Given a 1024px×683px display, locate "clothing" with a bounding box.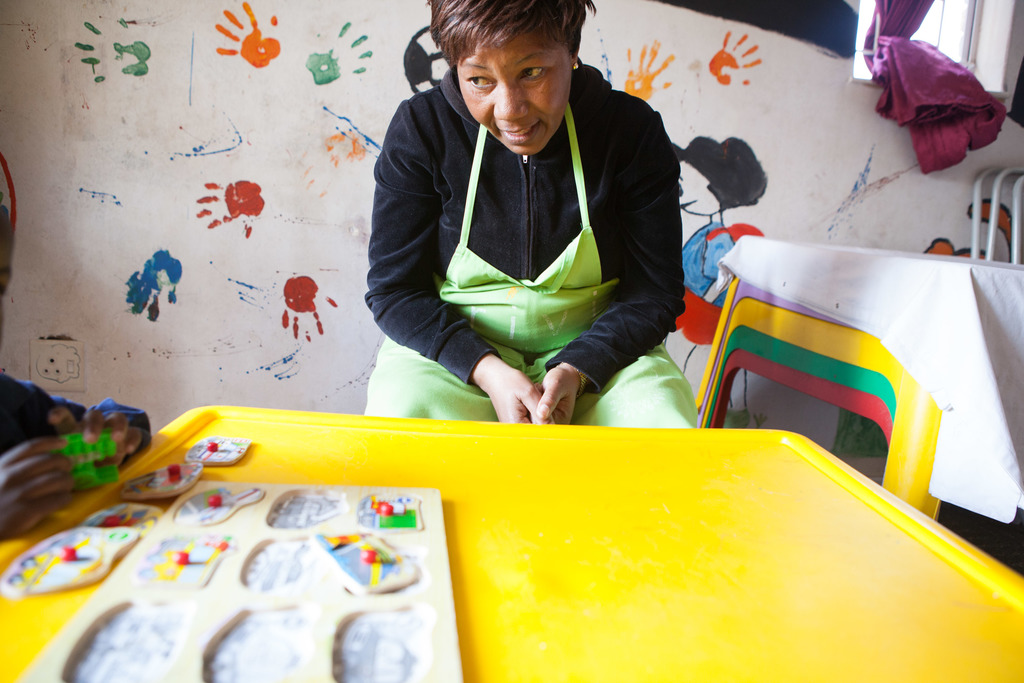
Located: 679/218/750/344.
